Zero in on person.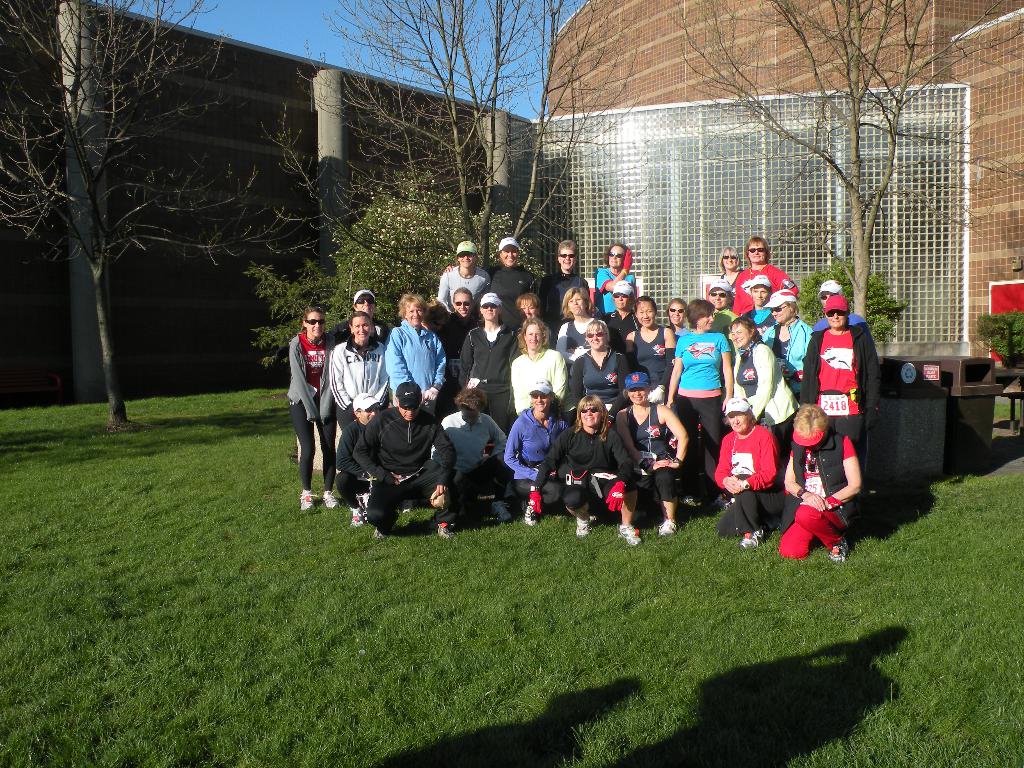
Zeroed in: bbox(761, 291, 815, 410).
